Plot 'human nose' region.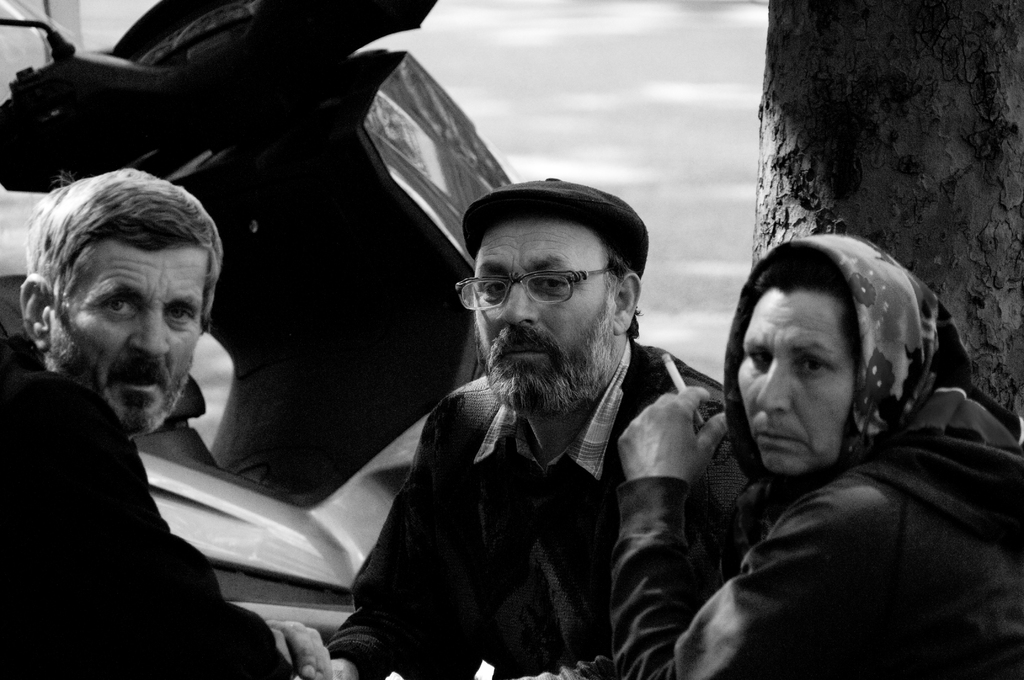
Plotted at [x1=496, y1=287, x2=541, y2=330].
